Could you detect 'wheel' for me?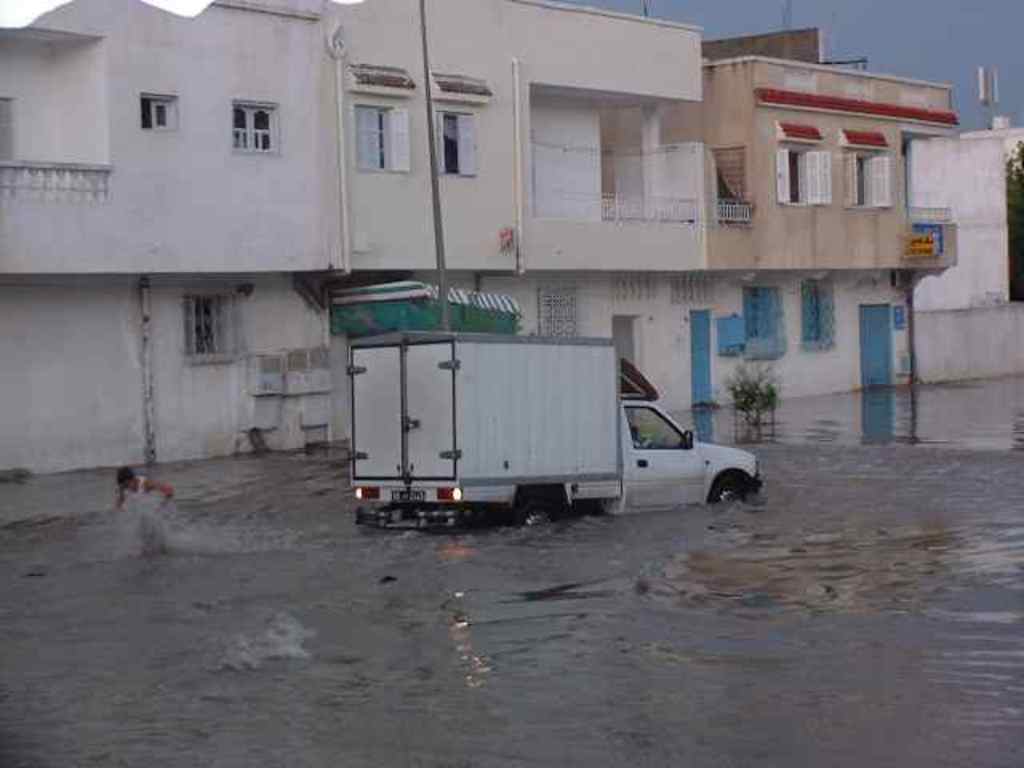
Detection result: [left=707, top=472, right=758, bottom=504].
